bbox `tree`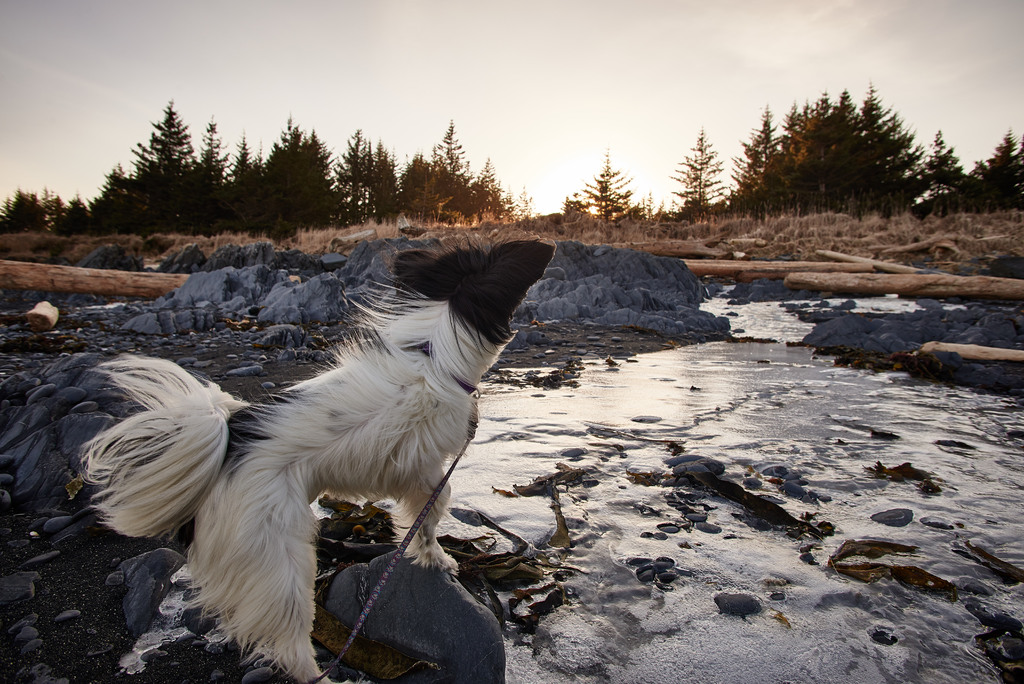
<region>669, 126, 723, 215</region>
